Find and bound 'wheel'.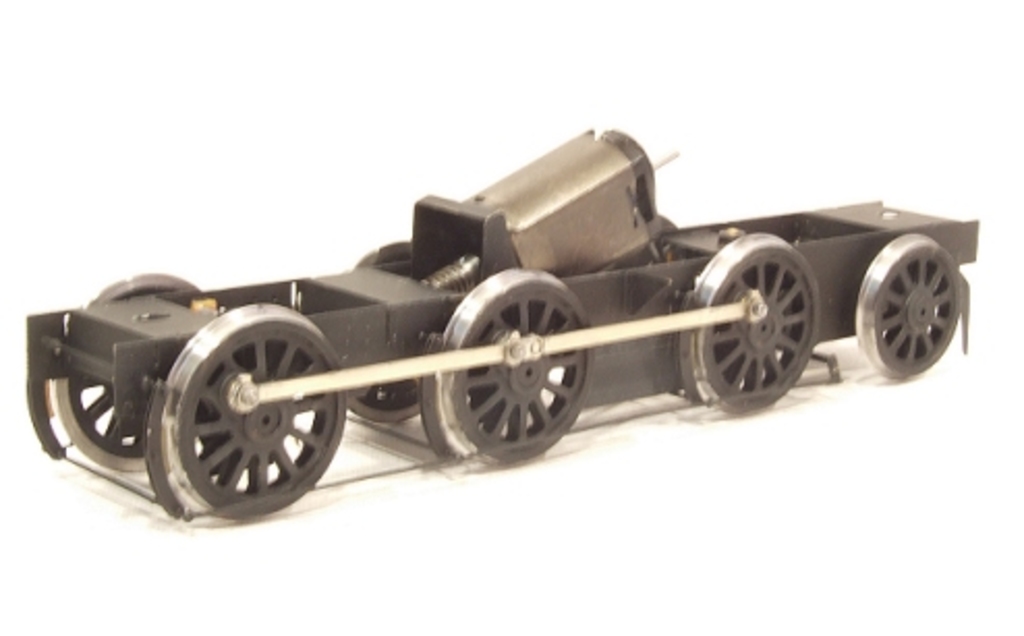
Bound: (left=431, top=267, right=593, bottom=462).
